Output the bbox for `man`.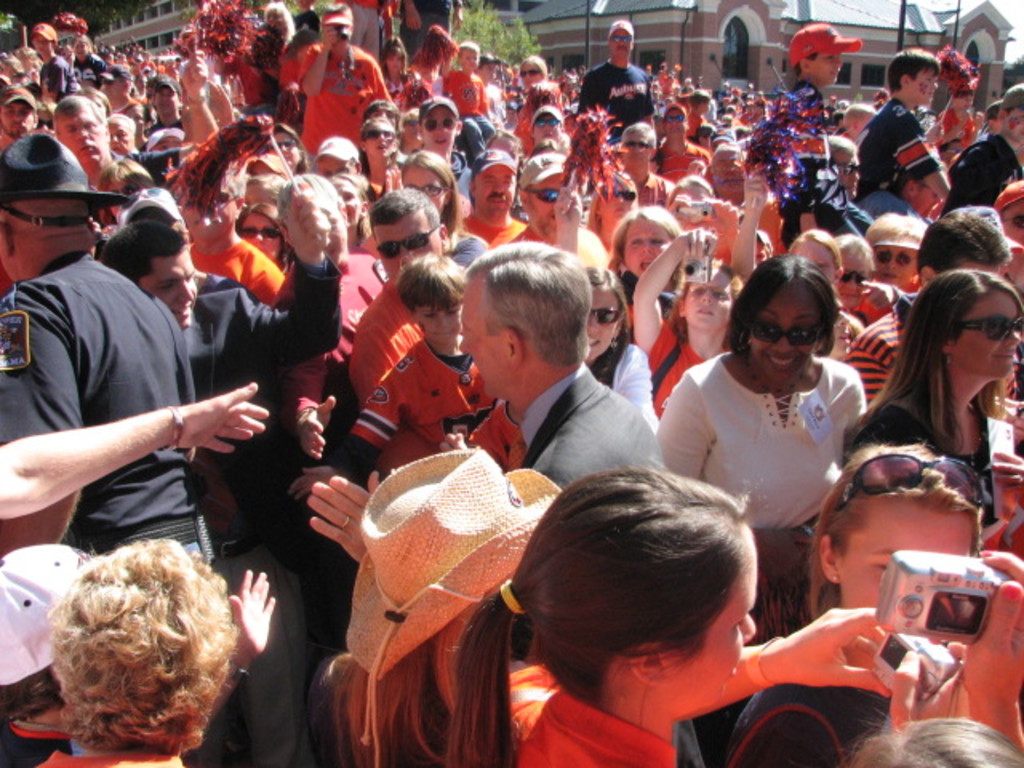
detection(507, 150, 611, 267).
